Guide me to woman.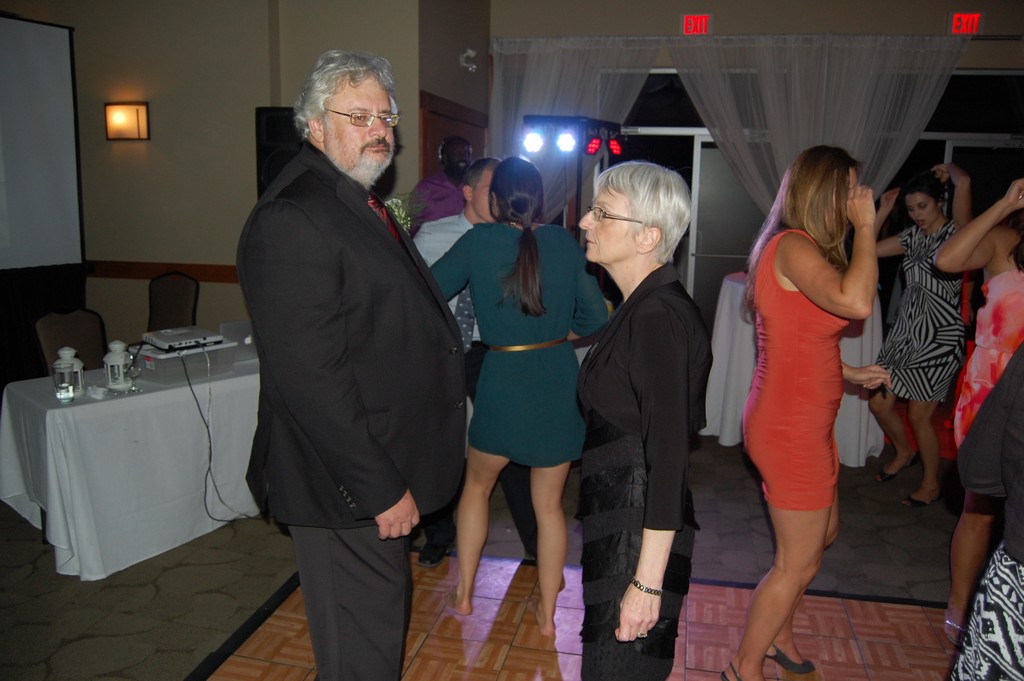
Guidance: <bbox>885, 152, 990, 512</bbox>.
